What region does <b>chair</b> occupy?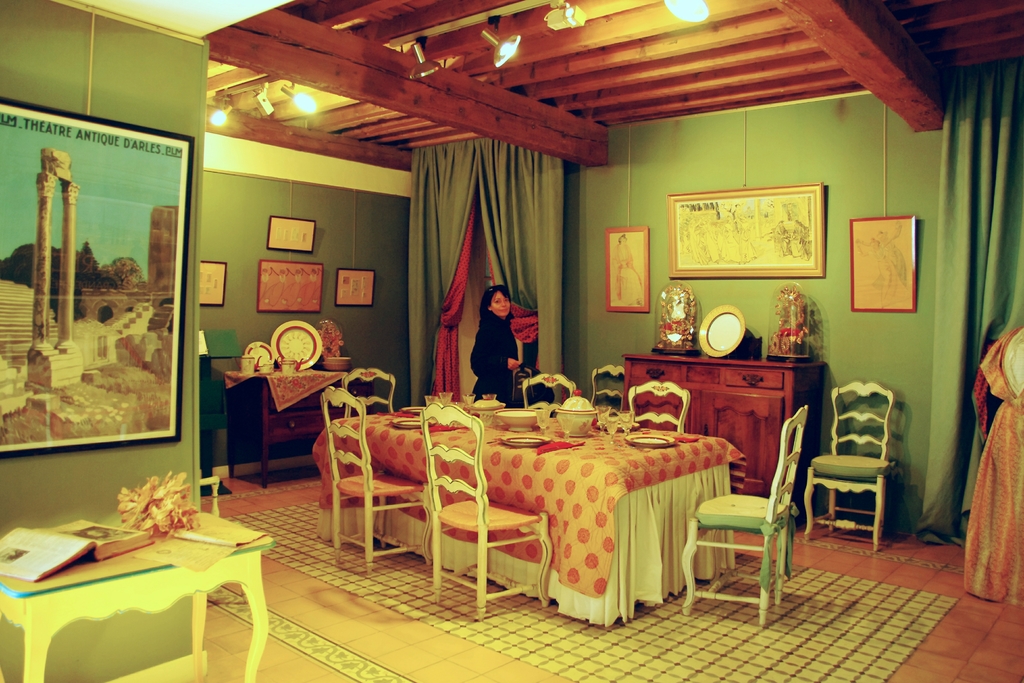
{"x1": 521, "y1": 371, "x2": 577, "y2": 409}.
